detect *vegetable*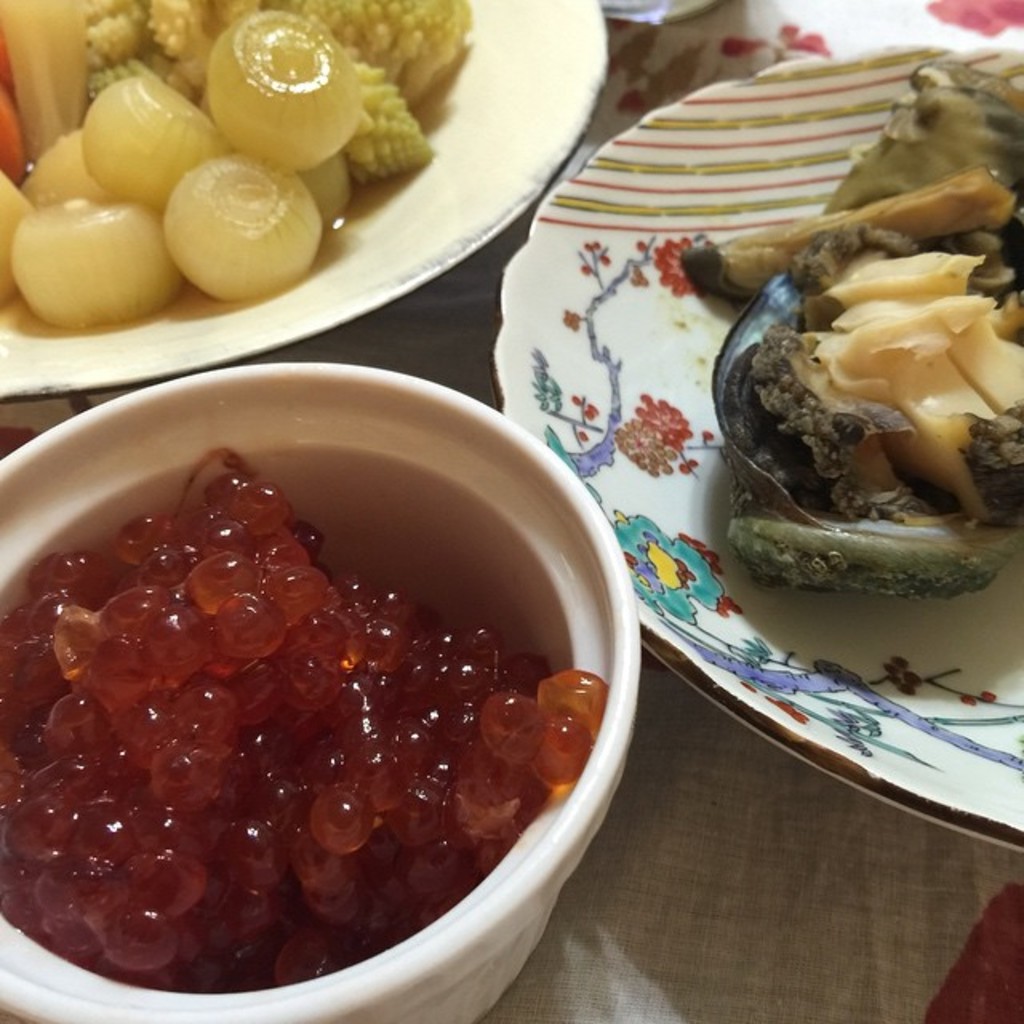
<bbox>0, 178, 40, 304</bbox>
